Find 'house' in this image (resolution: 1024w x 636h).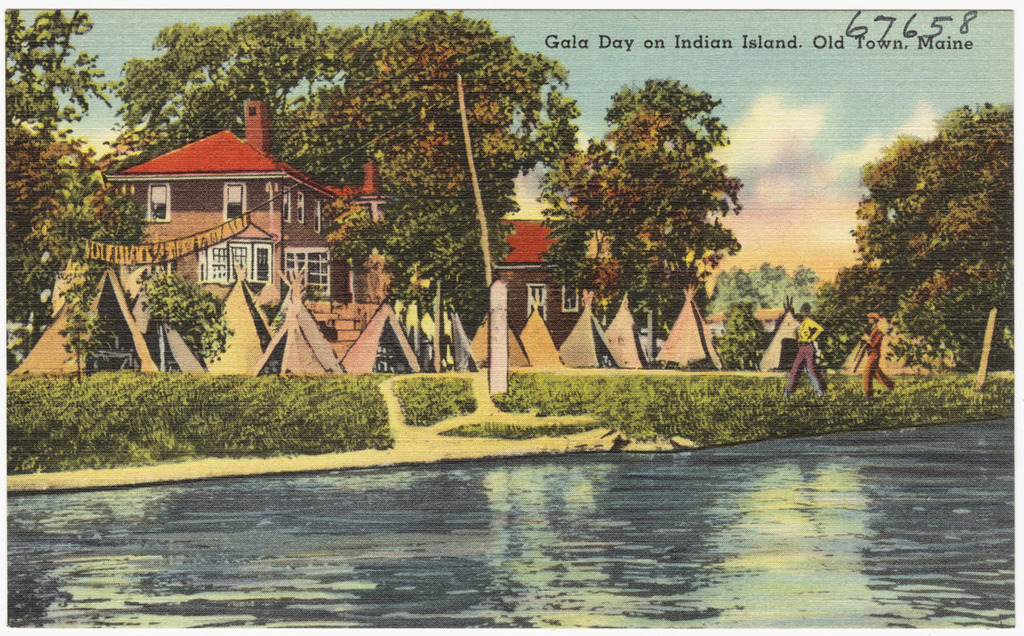
crop(473, 207, 715, 368).
